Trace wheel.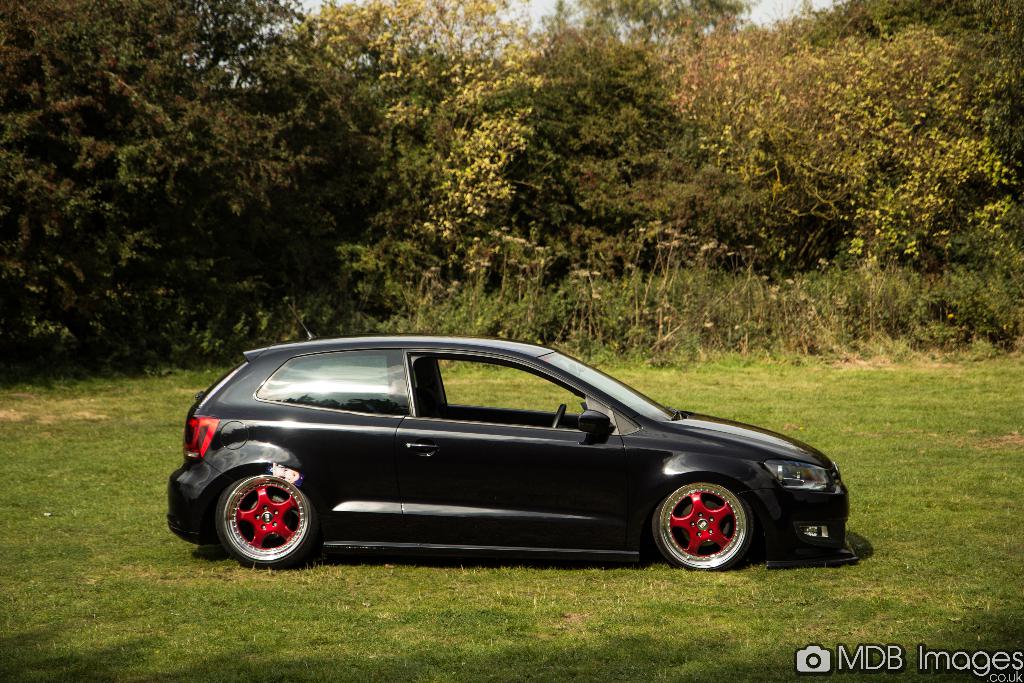
Traced to box=[555, 402, 565, 432].
